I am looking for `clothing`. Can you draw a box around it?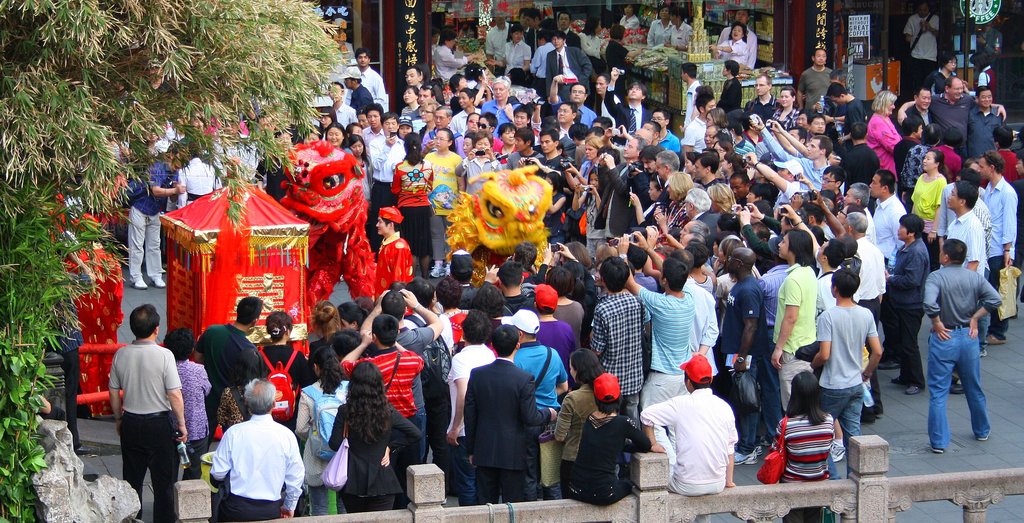
Sure, the bounding box is l=31, t=381, r=63, b=422.
